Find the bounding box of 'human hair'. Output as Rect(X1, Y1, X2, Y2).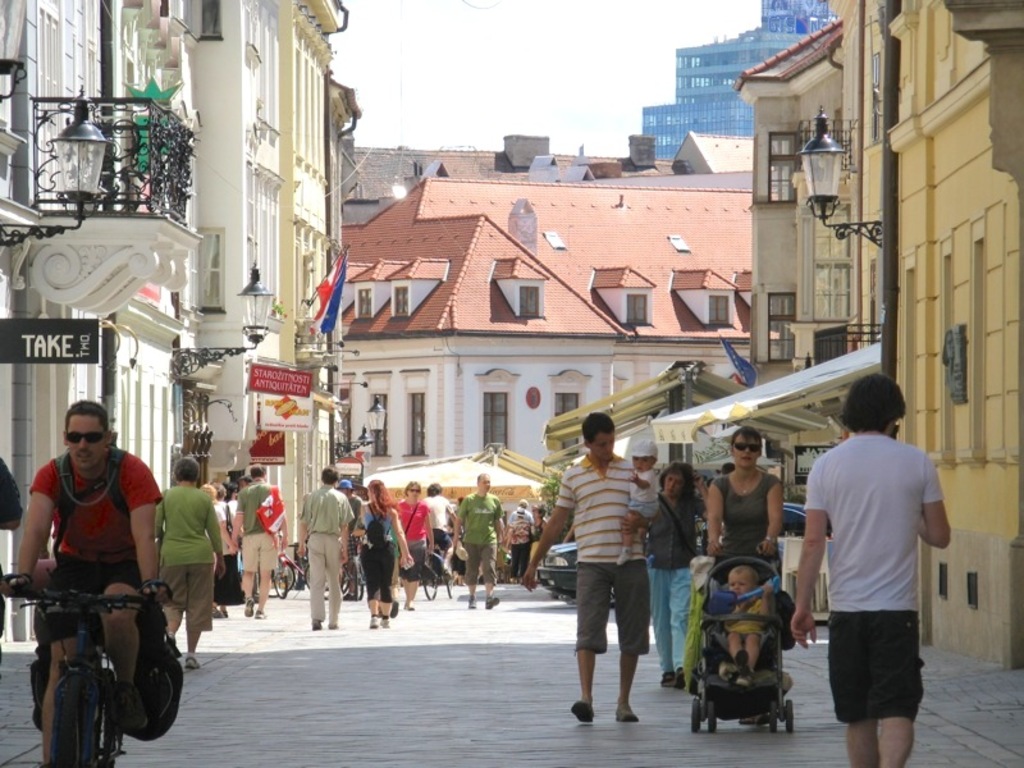
Rect(173, 456, 200, 481).
